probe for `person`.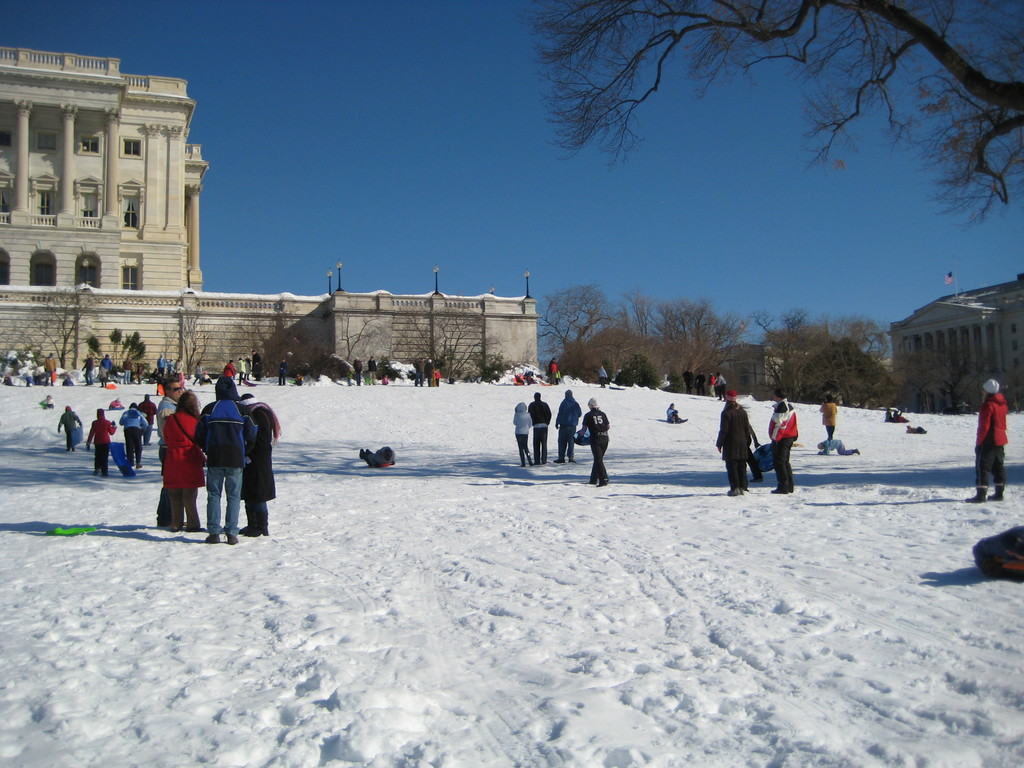
Probe result: 717 383 753 494.
